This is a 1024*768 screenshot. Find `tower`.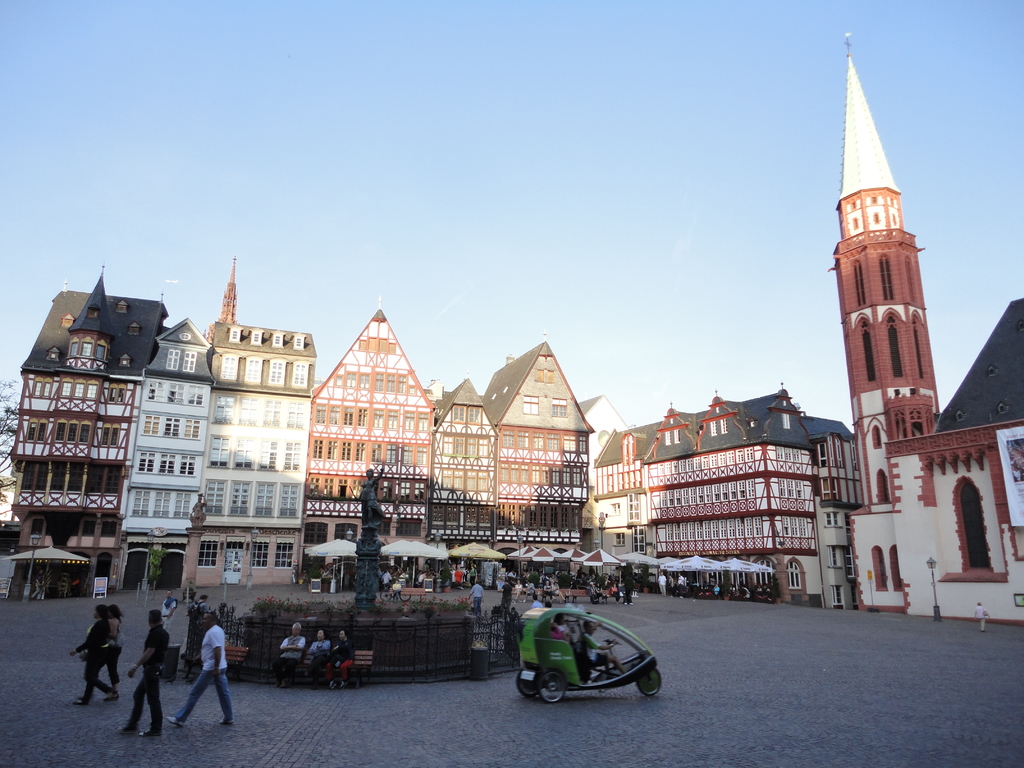
Bounding box: [215, 262, 236, 323].
